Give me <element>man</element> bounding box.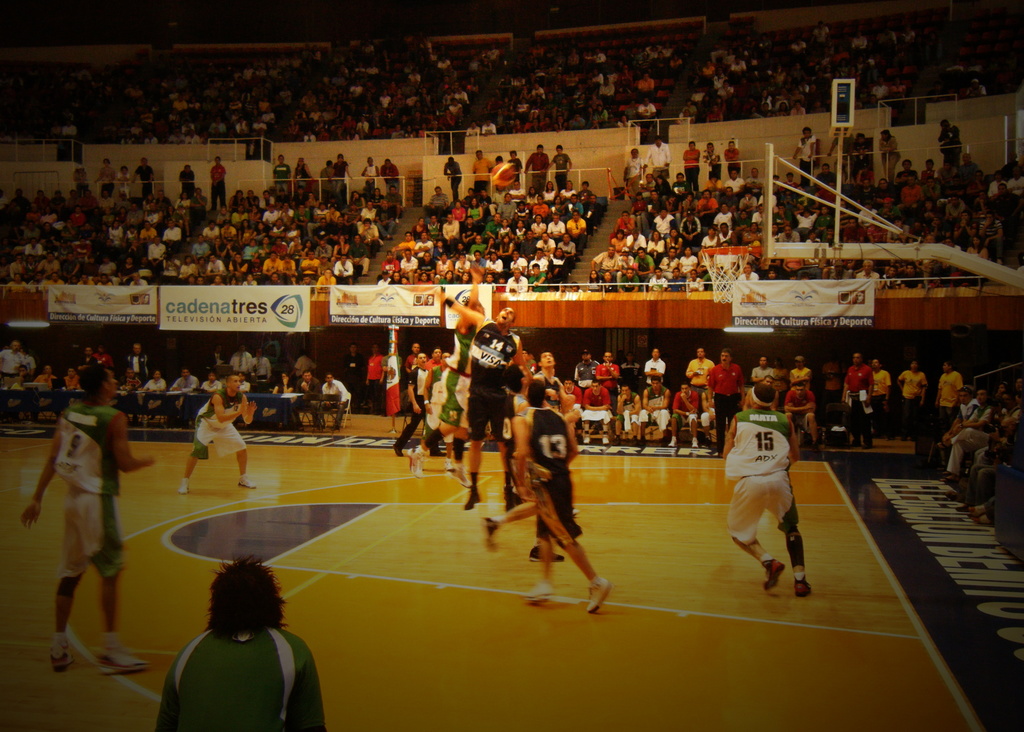
{"x1": 467, "y1": 124, "x2": 484, "y2": 143}.
